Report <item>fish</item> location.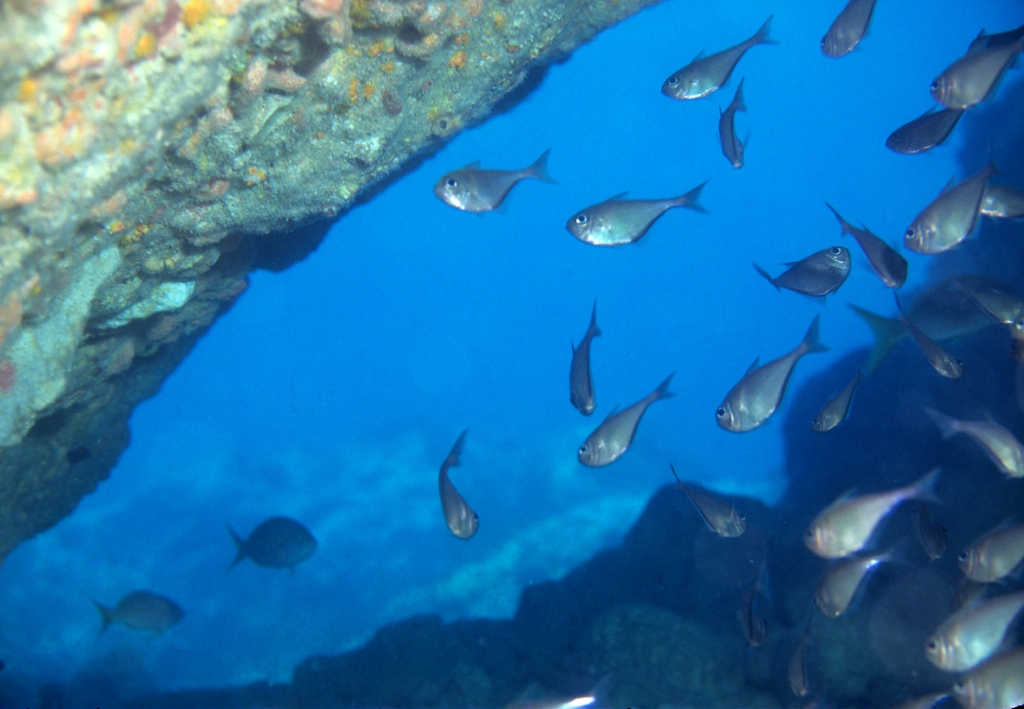
Report: select_region(925, 30, 1023, 109).
